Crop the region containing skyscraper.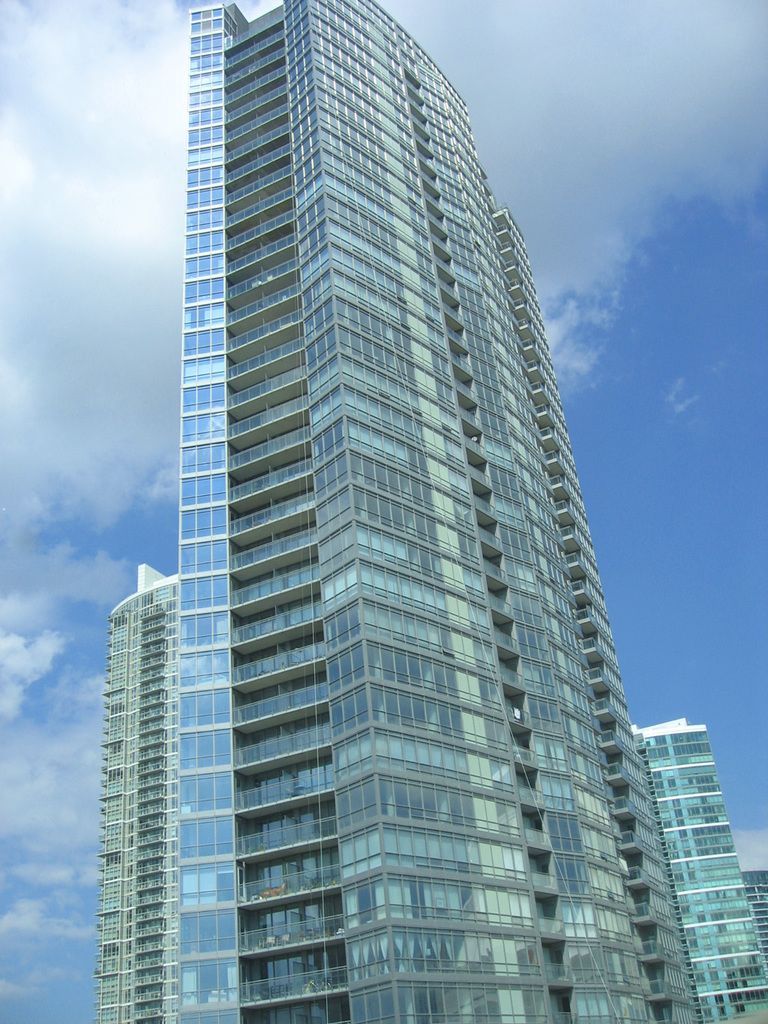
Crop region: 634, 719, 767, 1002.
